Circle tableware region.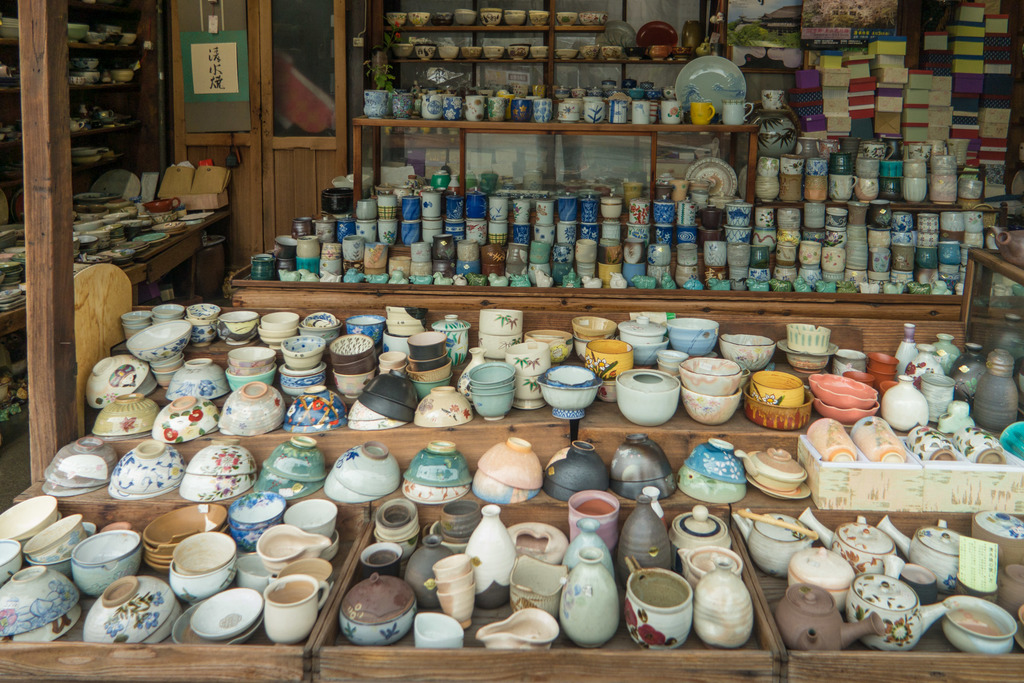
Region: rect(568, 490, 621, 554).
